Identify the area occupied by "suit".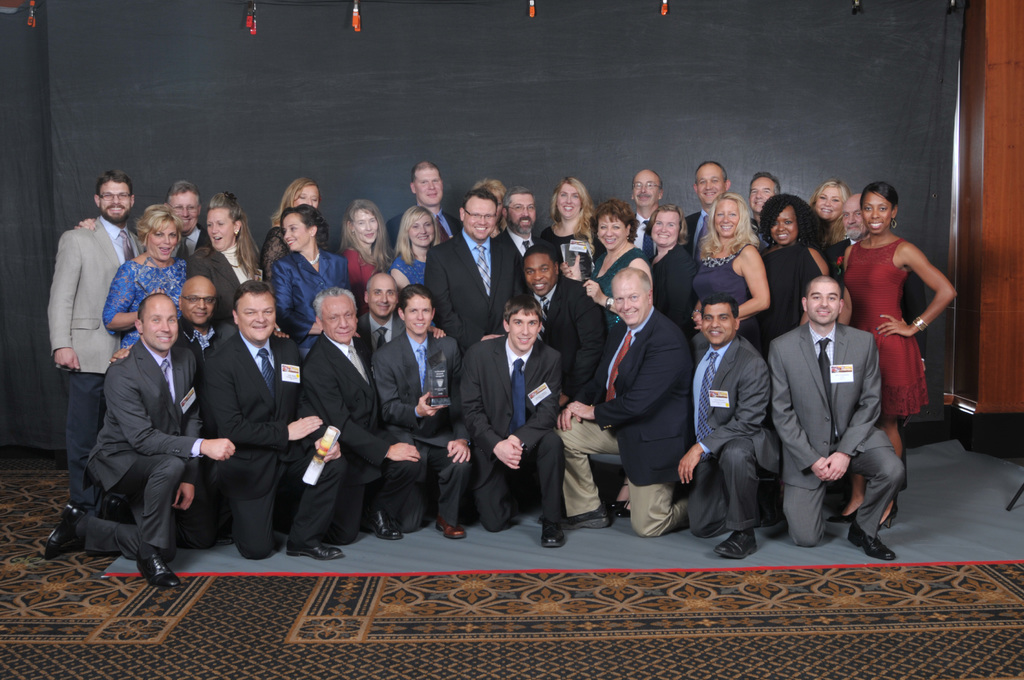
Area: 366,330,467,527.
